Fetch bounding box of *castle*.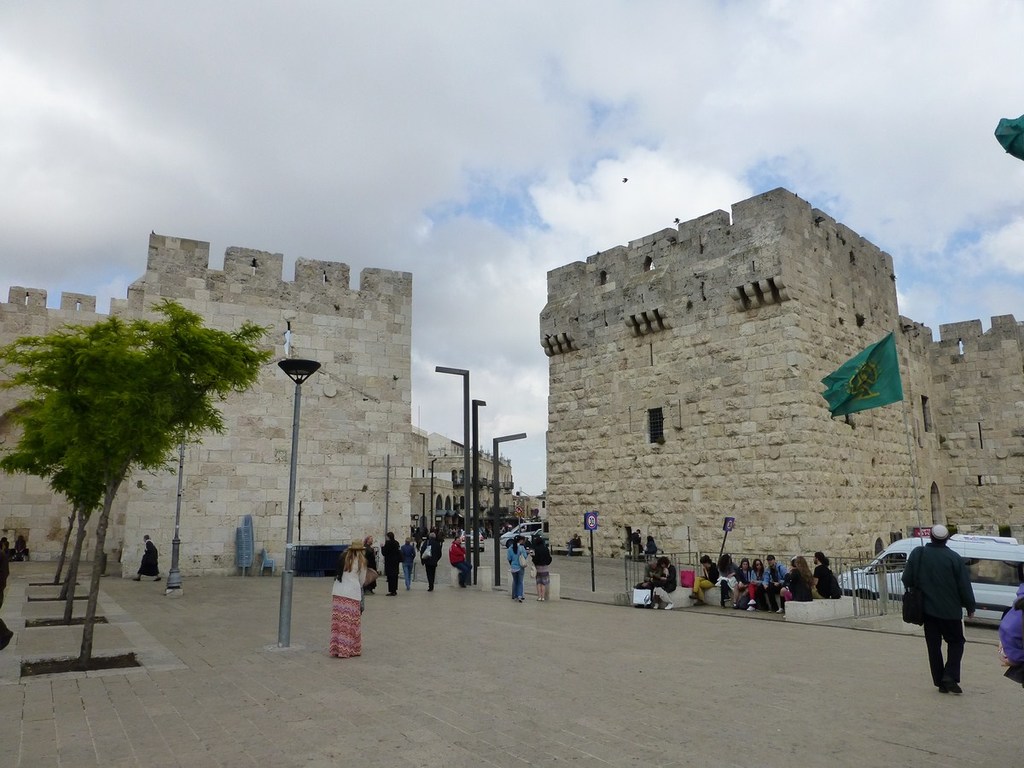
Bbox: rect(0, 233, 542, 573).
